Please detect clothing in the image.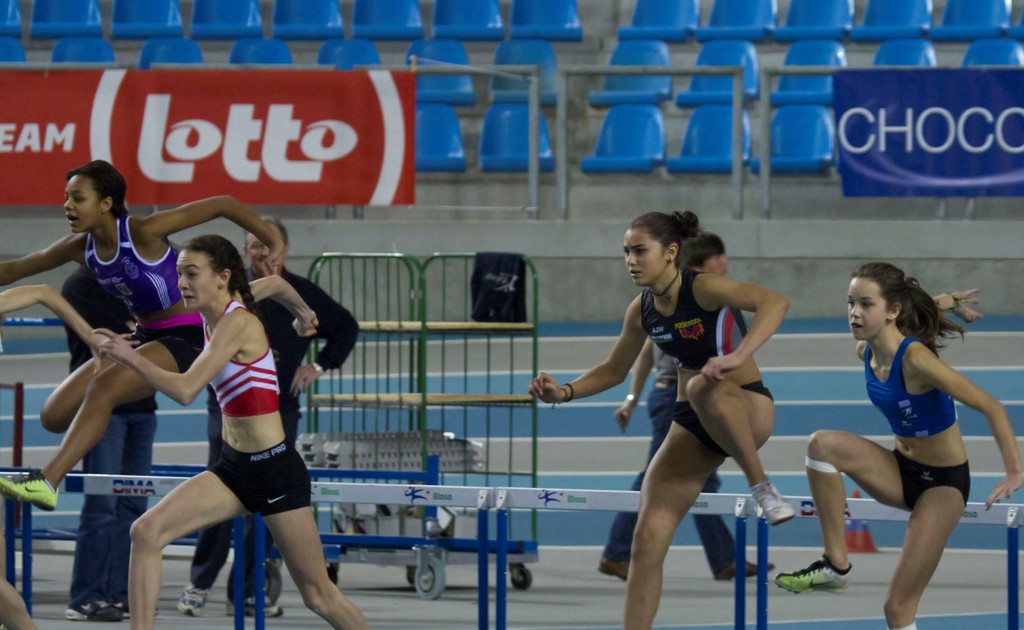
locate(86, 214, 200, 372).
